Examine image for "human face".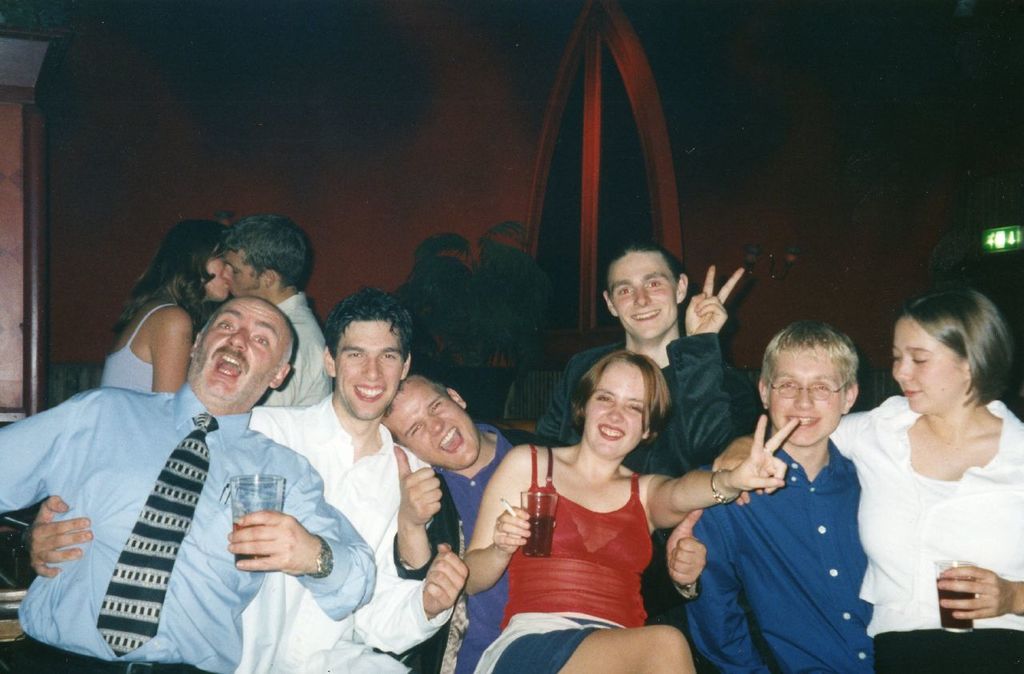
Examination result: box(208, 255, 229, 298).
